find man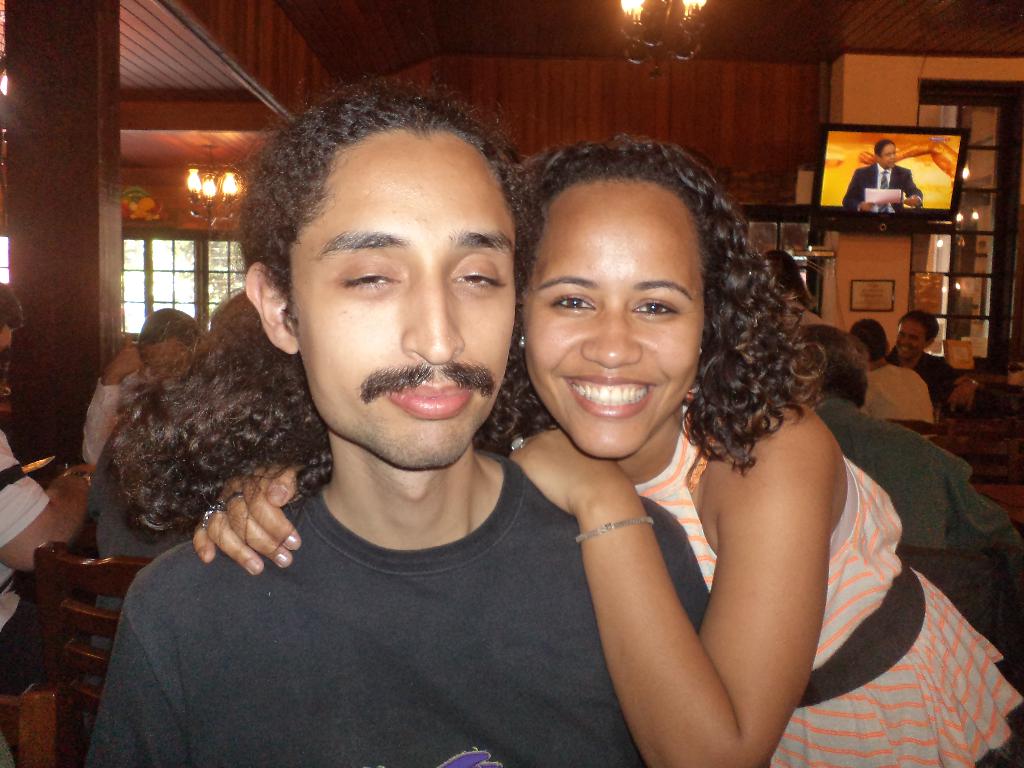
<box>844,312,936,423</box>
